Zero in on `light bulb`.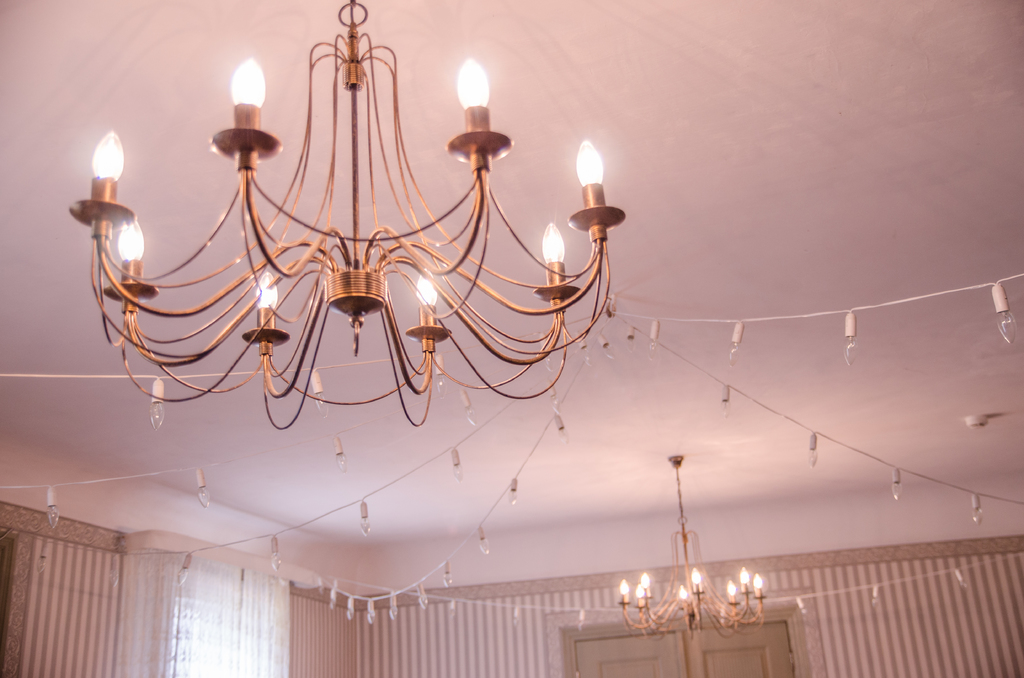
Zeroed in: (left=728, top=577, right=737, bottom=595).
